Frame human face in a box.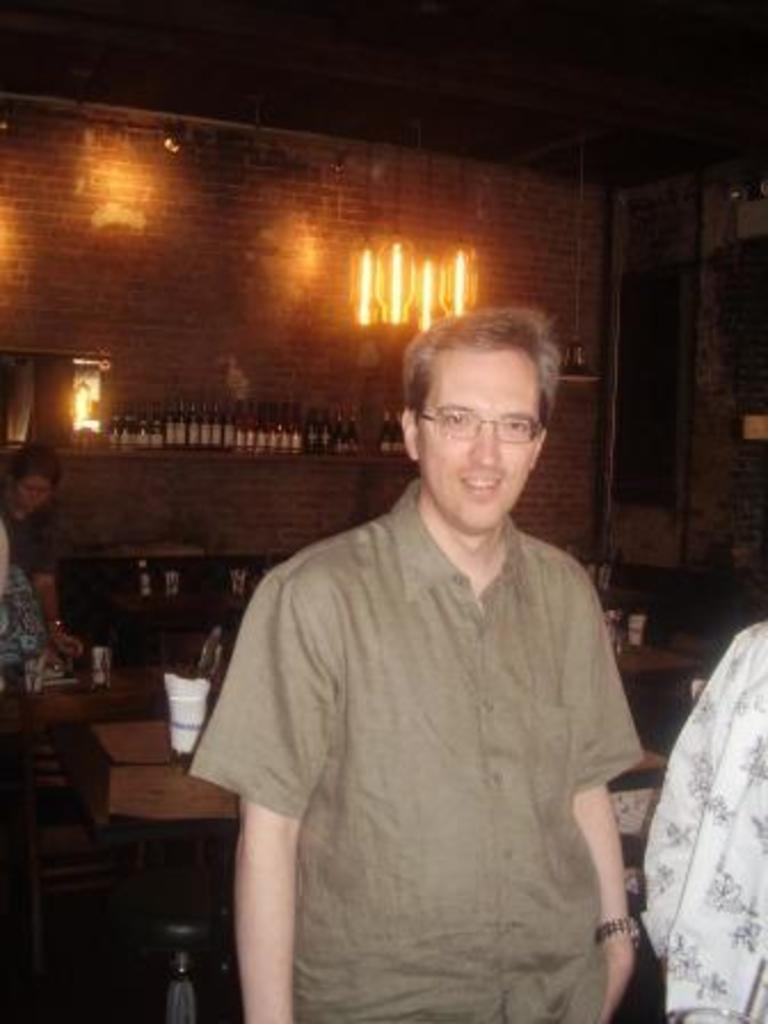
l=21, t=482, r=53, b=512.
